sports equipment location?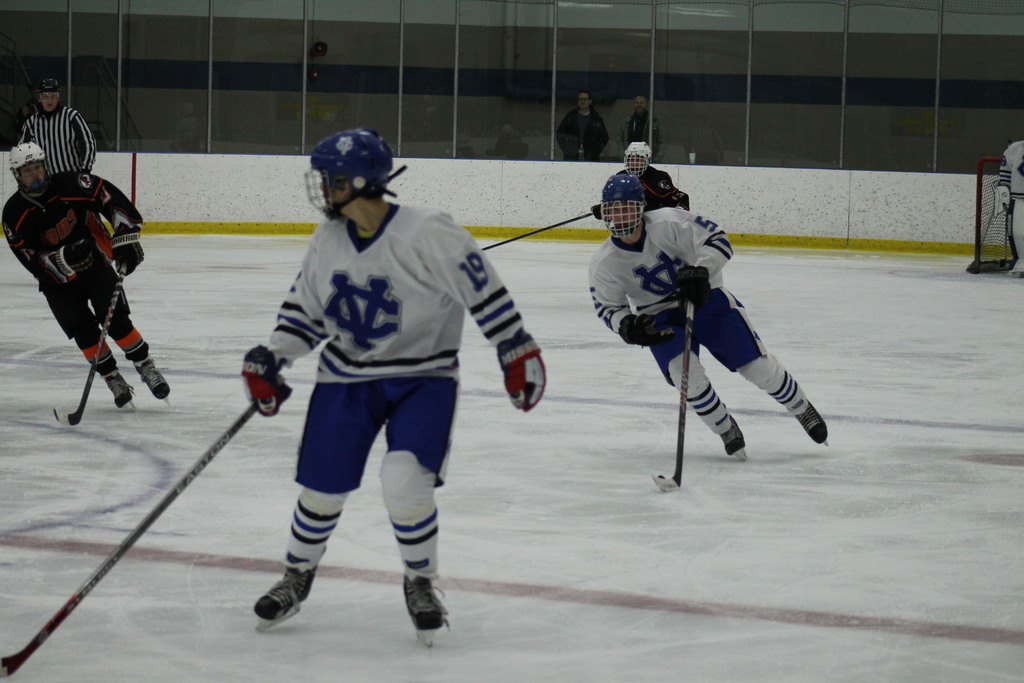
locate(50, 260, 129, 425)
